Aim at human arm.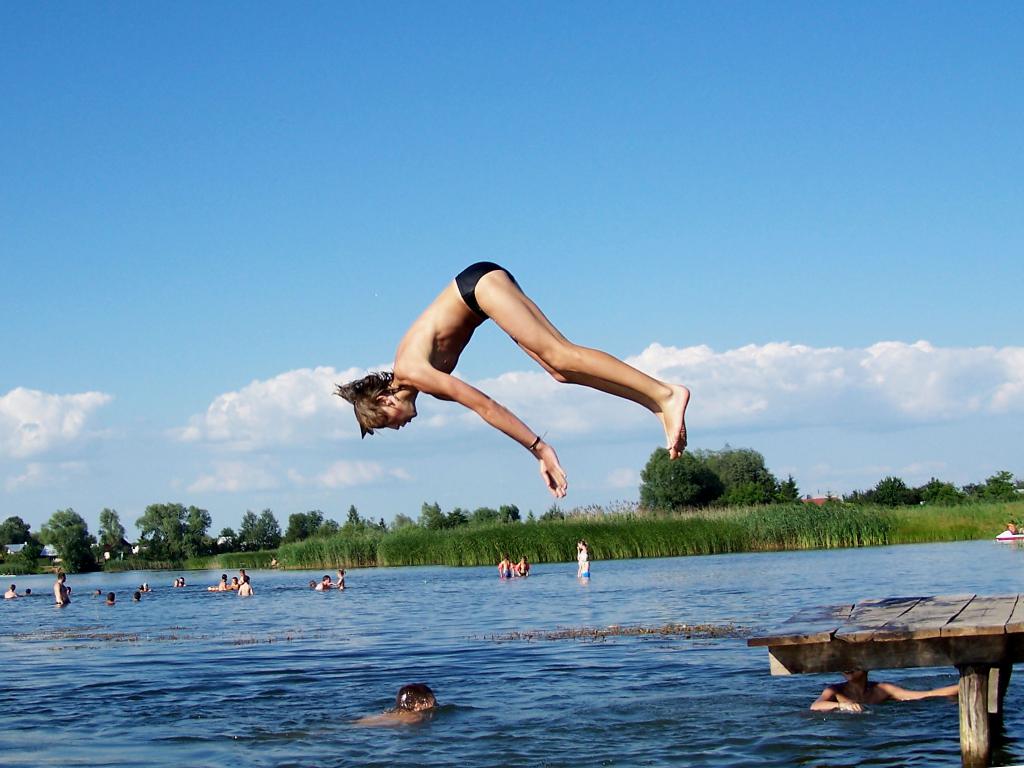
Aimed at detection(517, 564, 521, 576).
